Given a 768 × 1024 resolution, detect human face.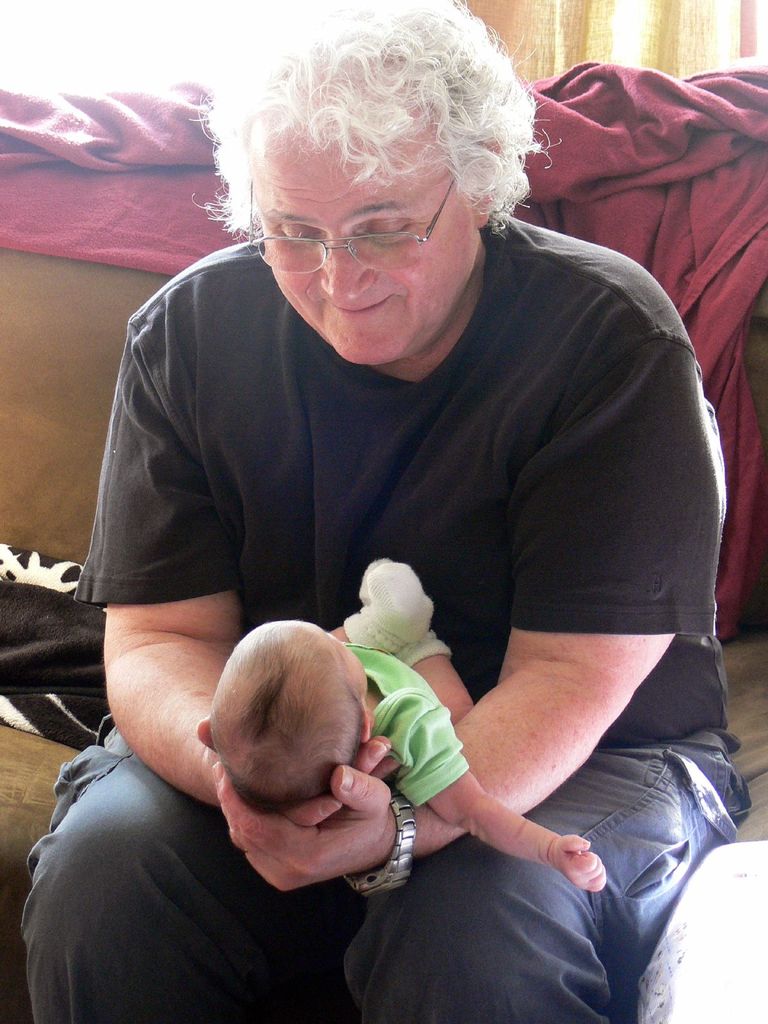
locate(259, 111, 483, 364).
